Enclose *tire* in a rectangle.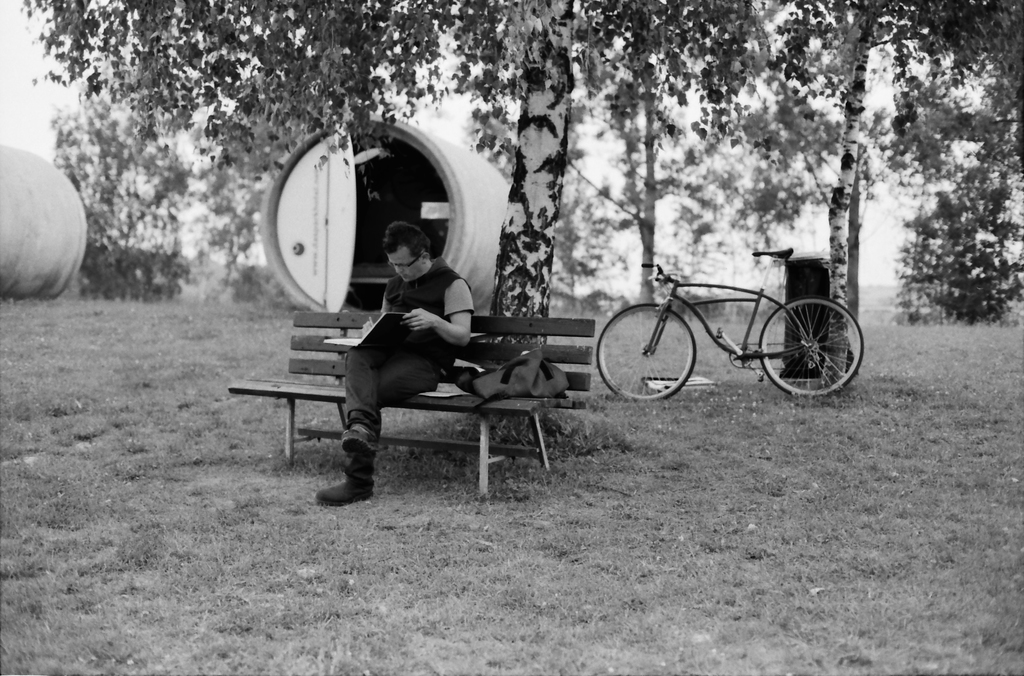
769, 293, 855, 392.
